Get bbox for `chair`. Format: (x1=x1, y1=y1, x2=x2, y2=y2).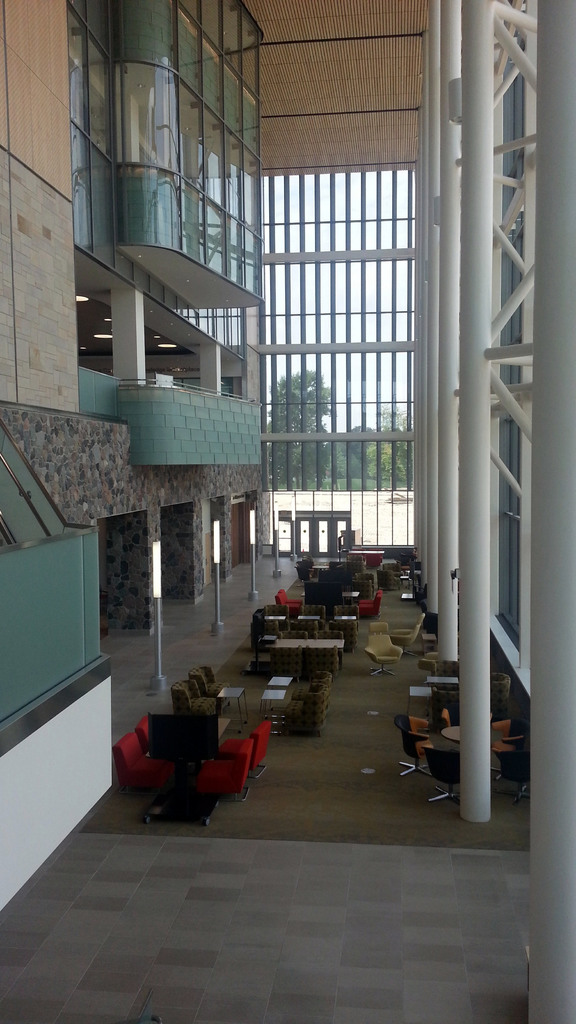
(x1=200, y1=743, x2=248, y2=797).
